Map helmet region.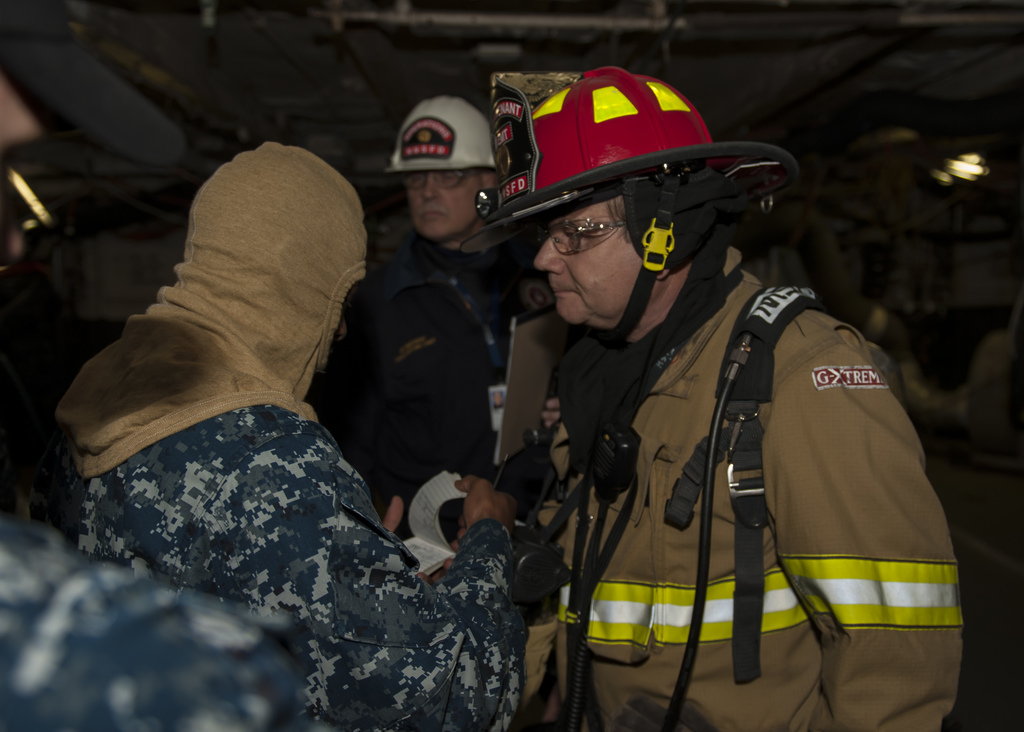
Mapped to 477,69,781,357.
